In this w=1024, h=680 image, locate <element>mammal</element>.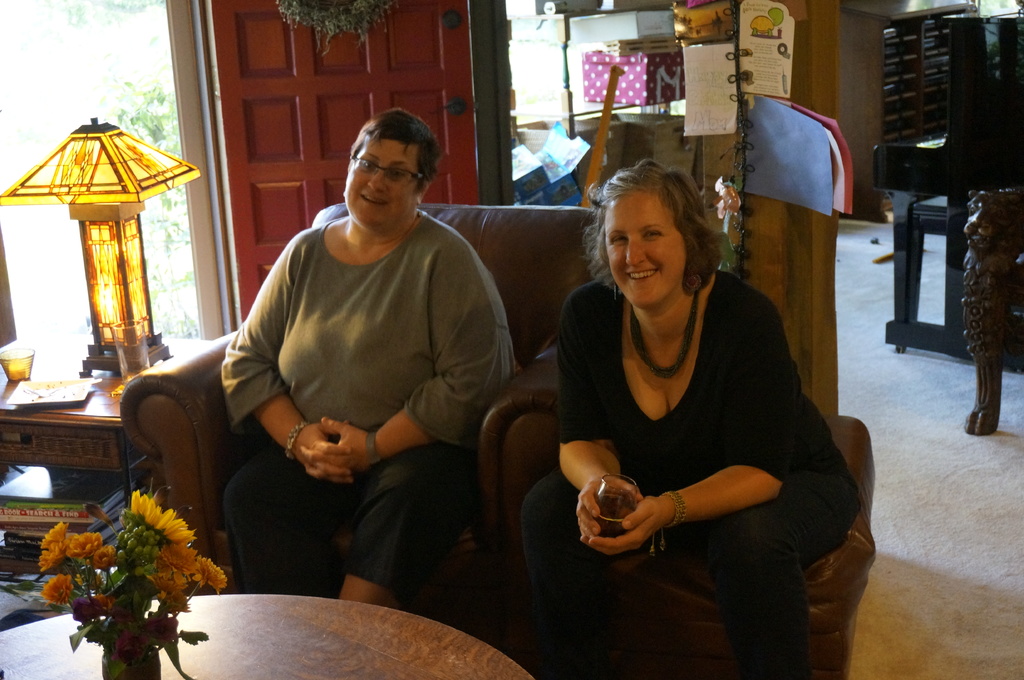
Bounding box: <box>507,174,856,617</box>.
